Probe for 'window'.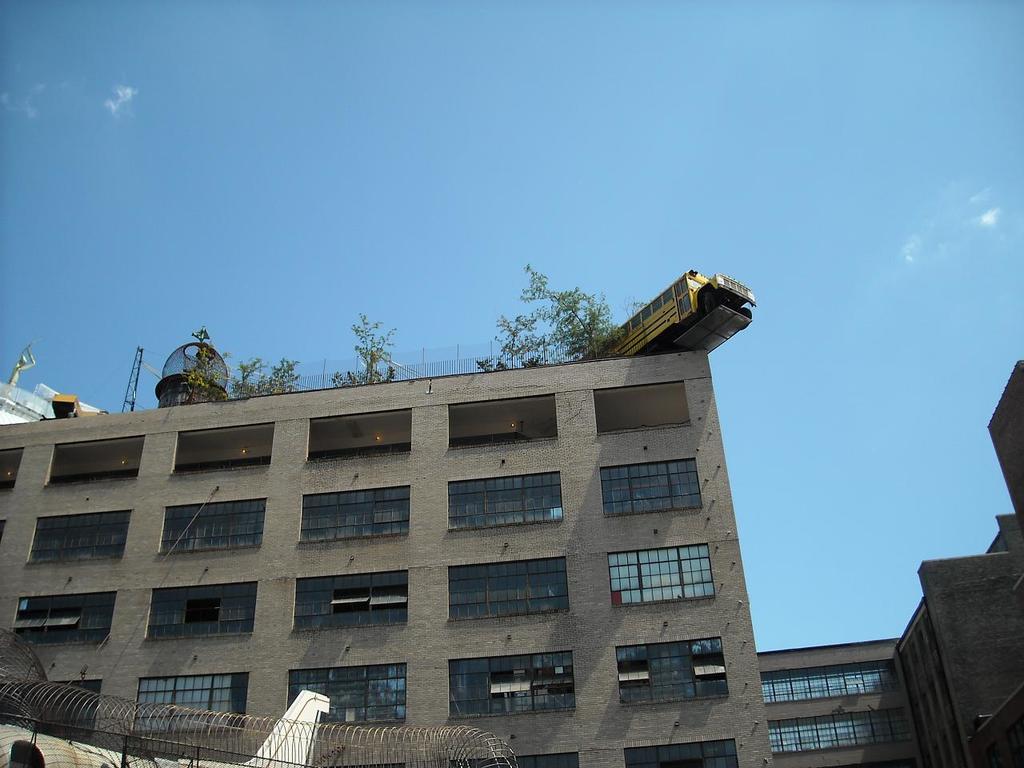
Probe result: bbox(613, 638, 729, 703).
